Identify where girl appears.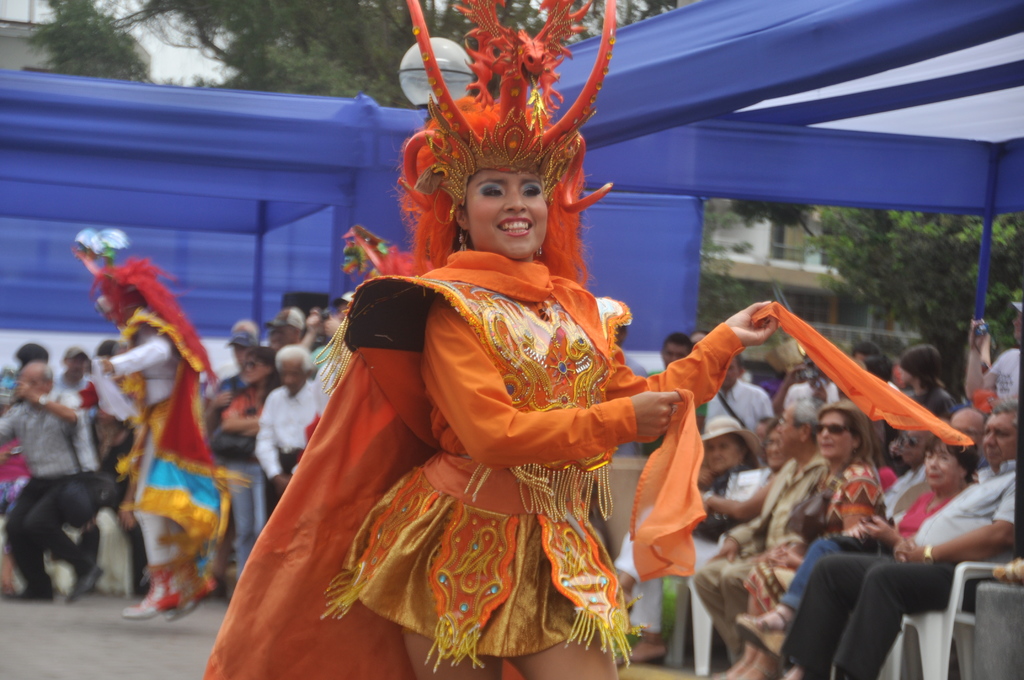
Appears at <bbox>733, 427, 980, 658</bbox>.
